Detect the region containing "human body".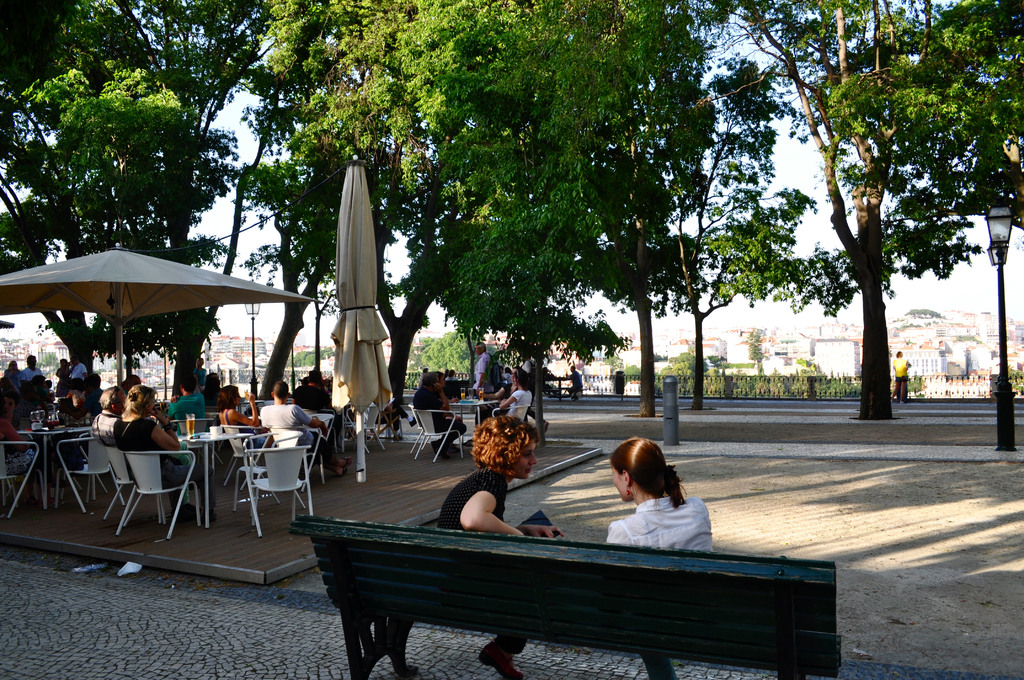
467,340,494,398.
